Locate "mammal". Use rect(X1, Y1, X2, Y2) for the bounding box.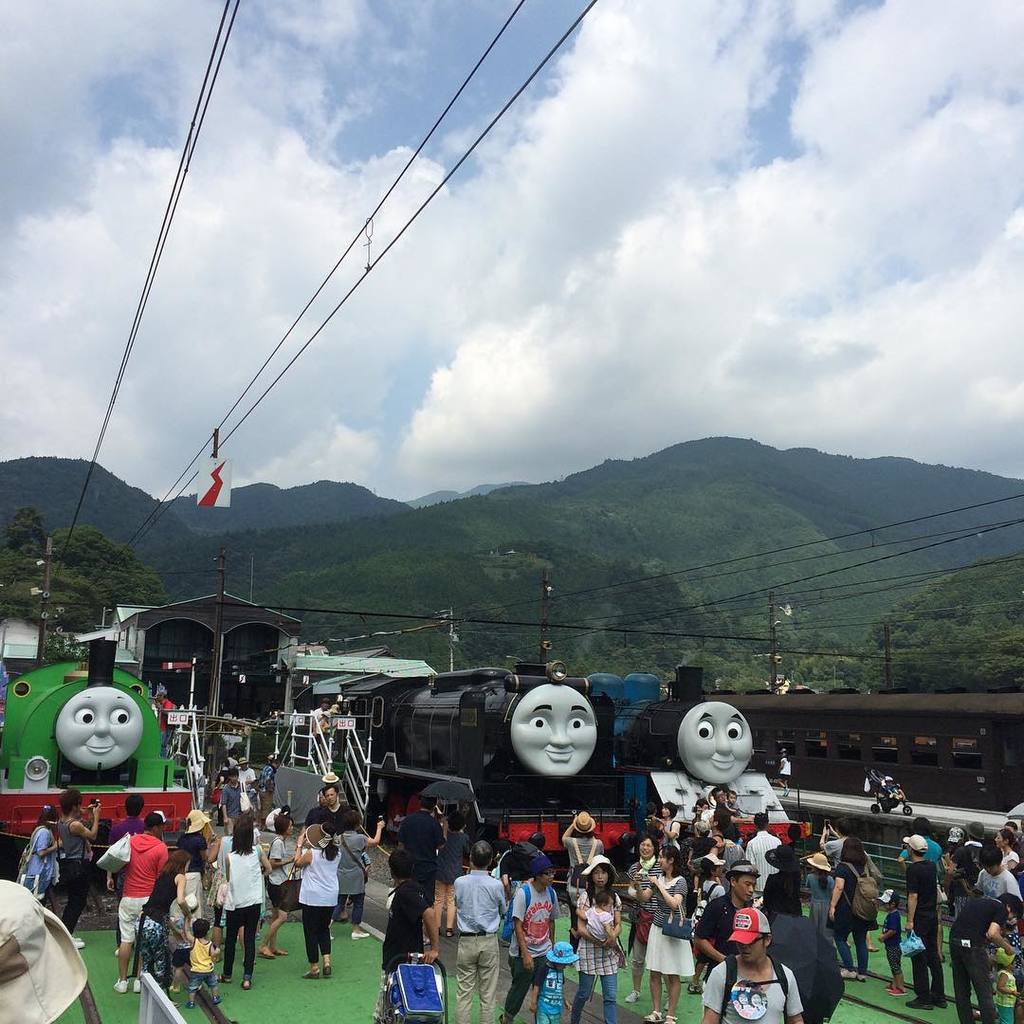
rect(1004, 817, 1015, 834).
